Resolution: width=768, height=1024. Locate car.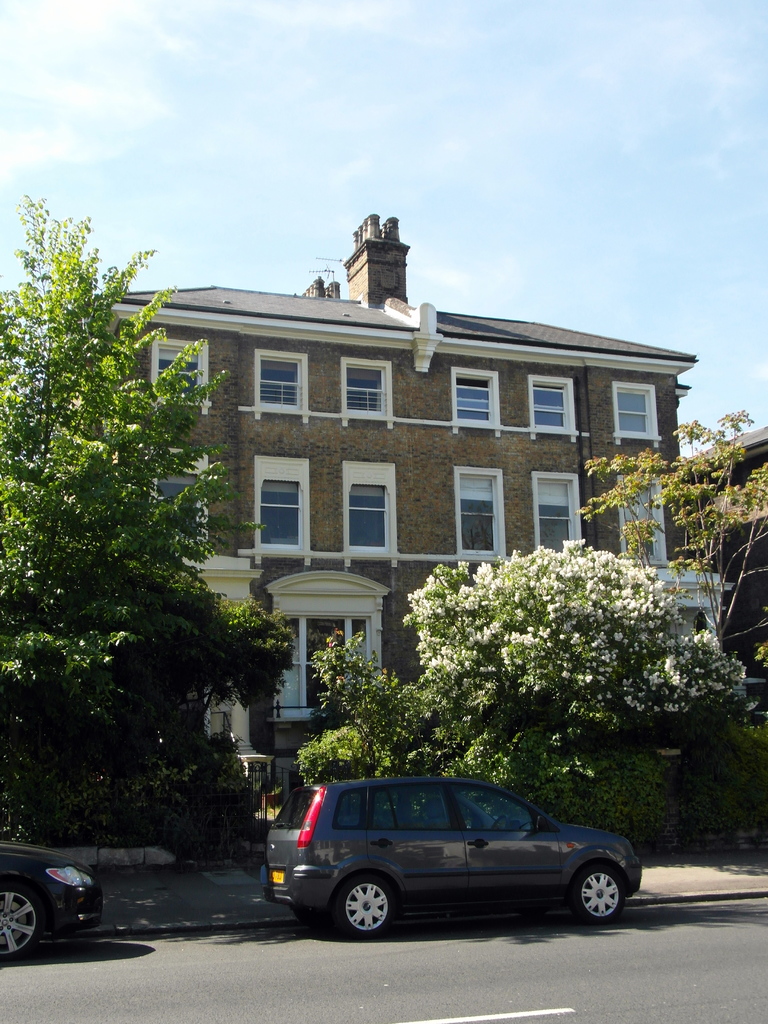
box(260, 774, 641, 939).
